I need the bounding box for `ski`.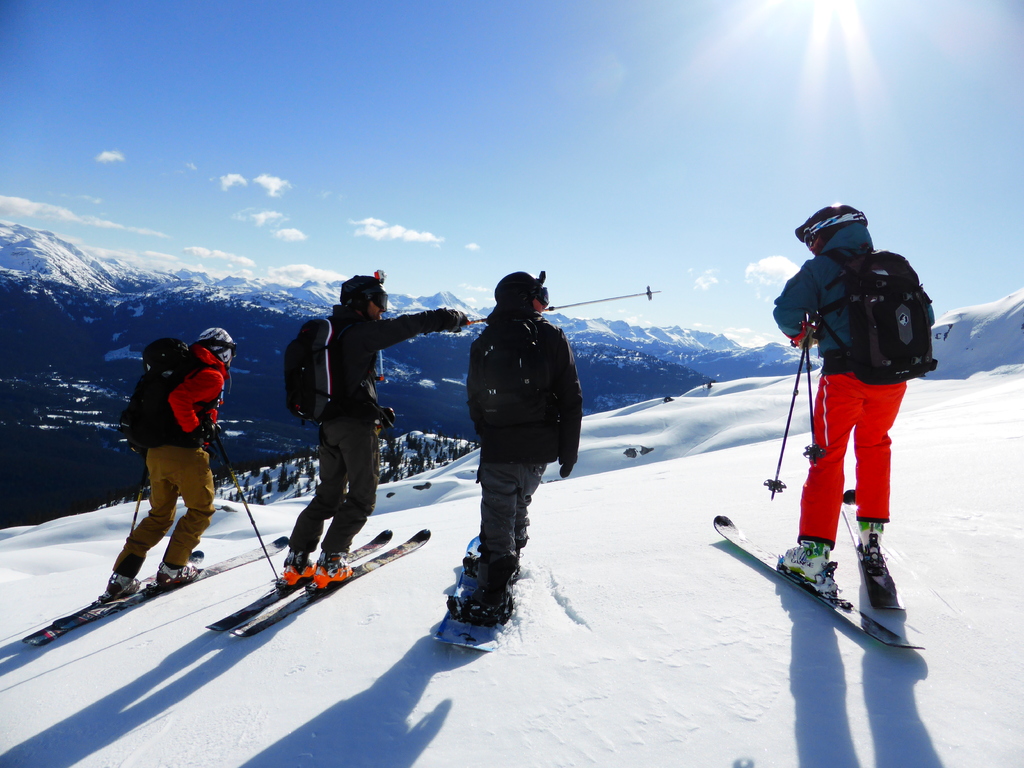
Here it is: pyautogui.locateOnScreen(22, 544, 196, 643).
